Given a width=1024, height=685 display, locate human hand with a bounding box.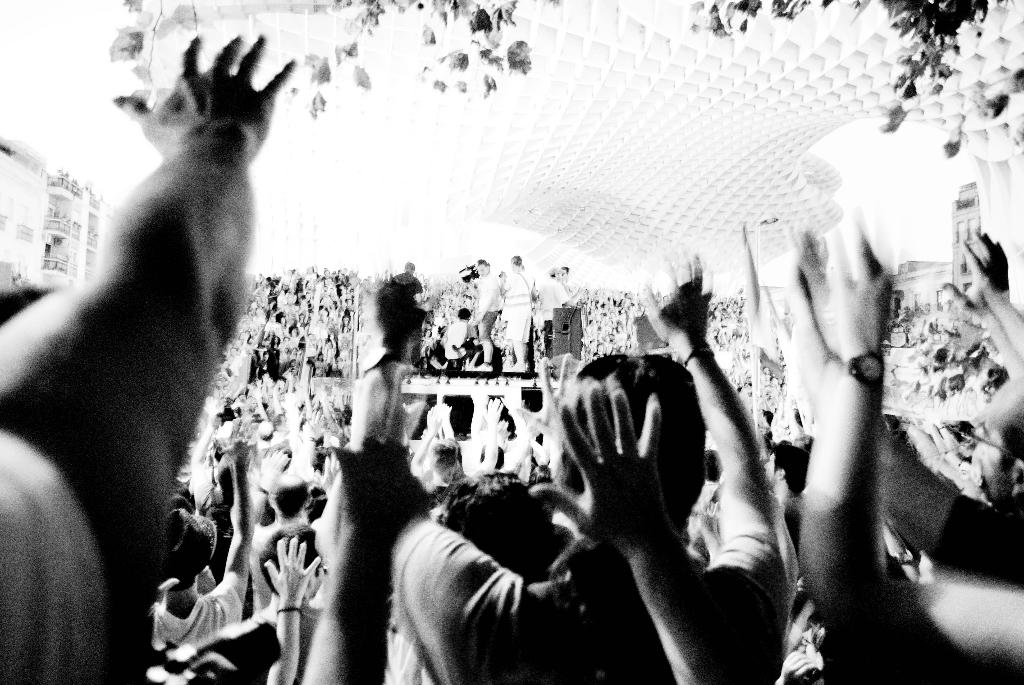
Located: 797,213,899,352.
